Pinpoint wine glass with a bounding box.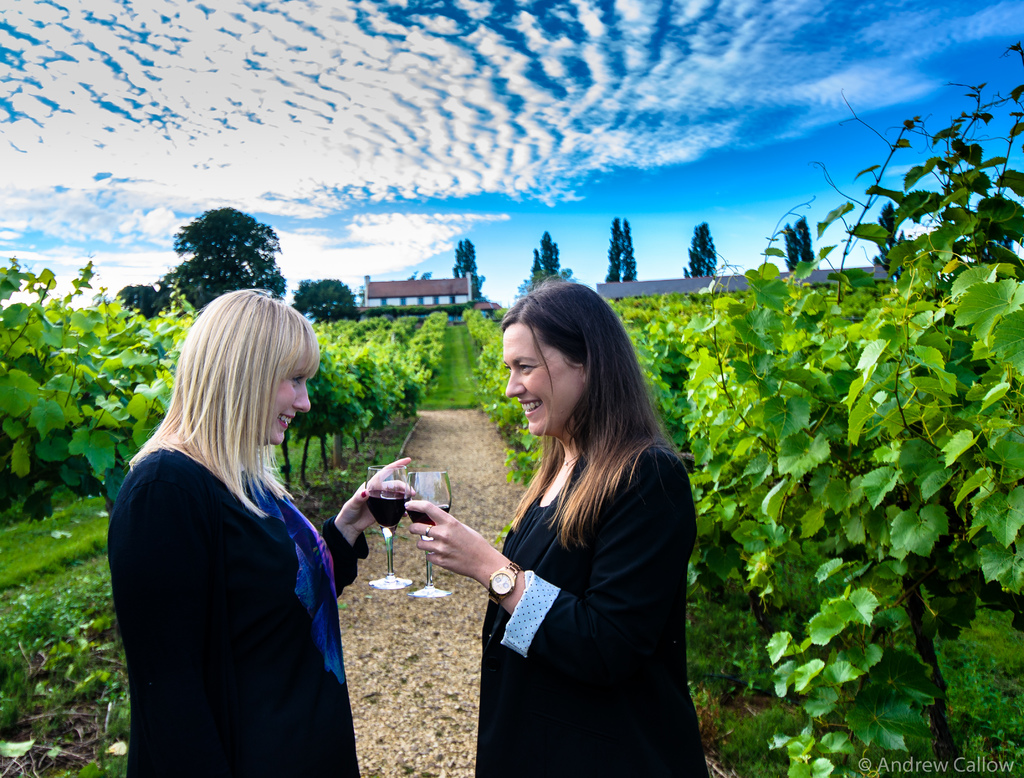
{"left": 362, "top": 461, "right": 410, "bottom": 588}.
